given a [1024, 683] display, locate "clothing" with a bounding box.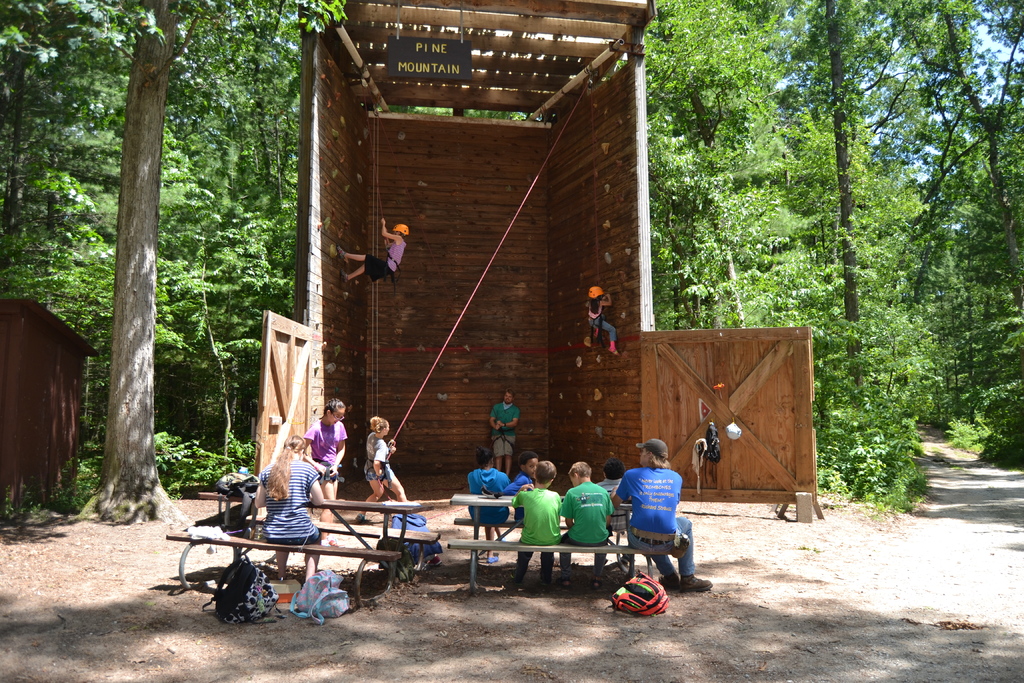
Located: crop(617, 461, 694, 581).
